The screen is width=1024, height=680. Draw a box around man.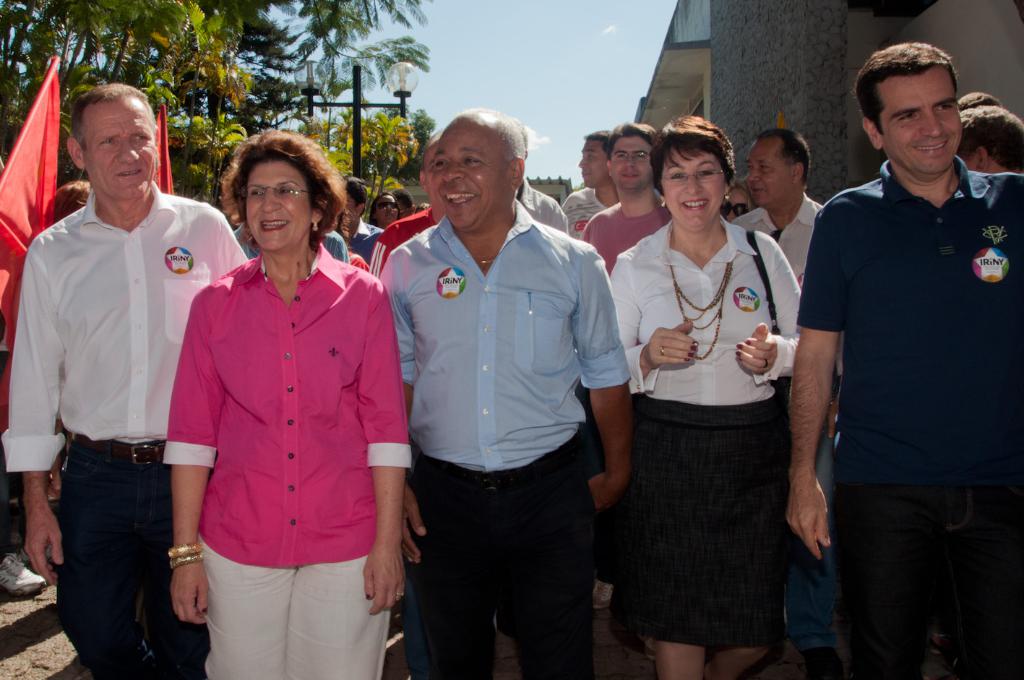
pyautogui.locateOnScreen(366, 106, 634, 679).
